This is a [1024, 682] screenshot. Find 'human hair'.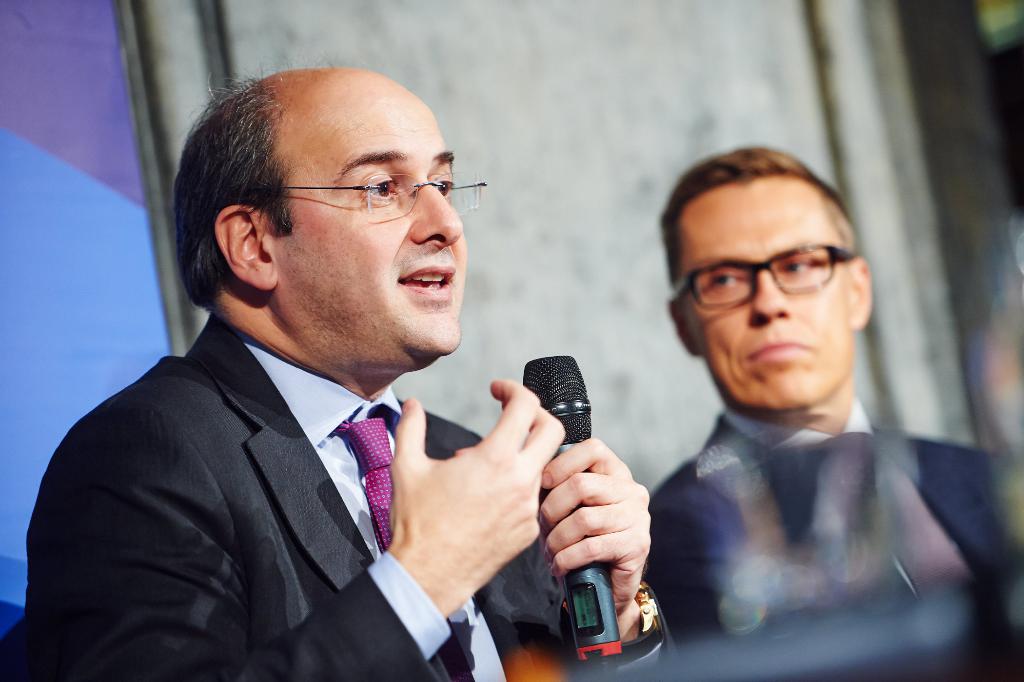
Bounding box: box=[172, 42, 376, 317].
